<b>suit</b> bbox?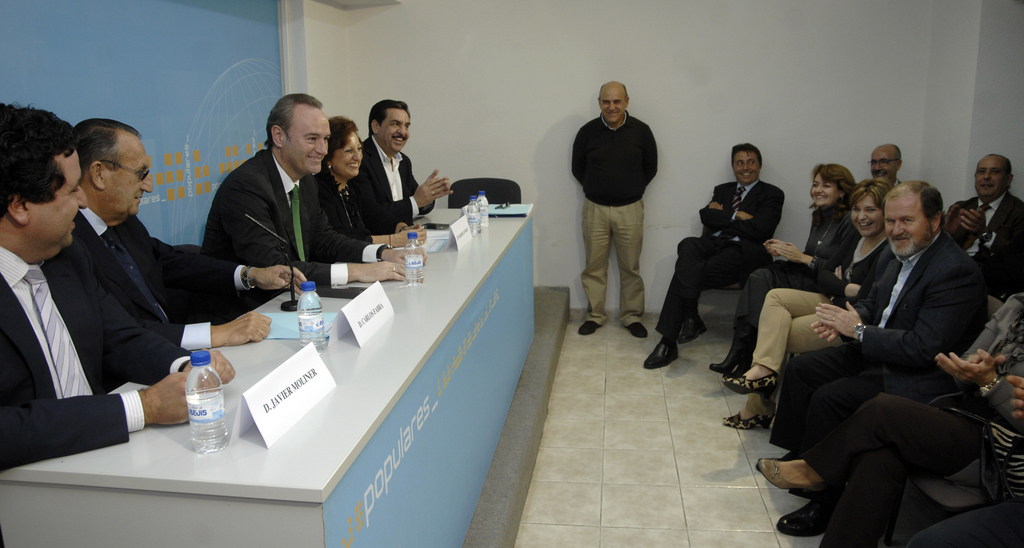
{"x1": 71, "y1": 207, "x2": 251, "y2": 350}
